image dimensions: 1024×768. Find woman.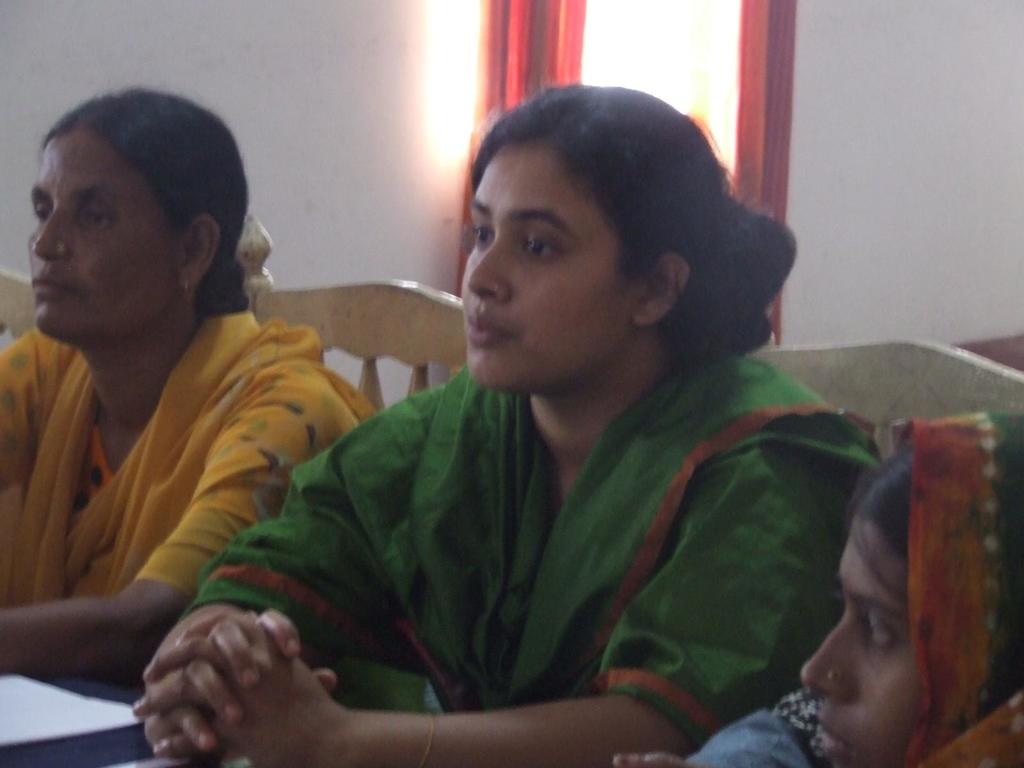
pyautogui.locateOnScreen(610, 413, 1023, 767).
